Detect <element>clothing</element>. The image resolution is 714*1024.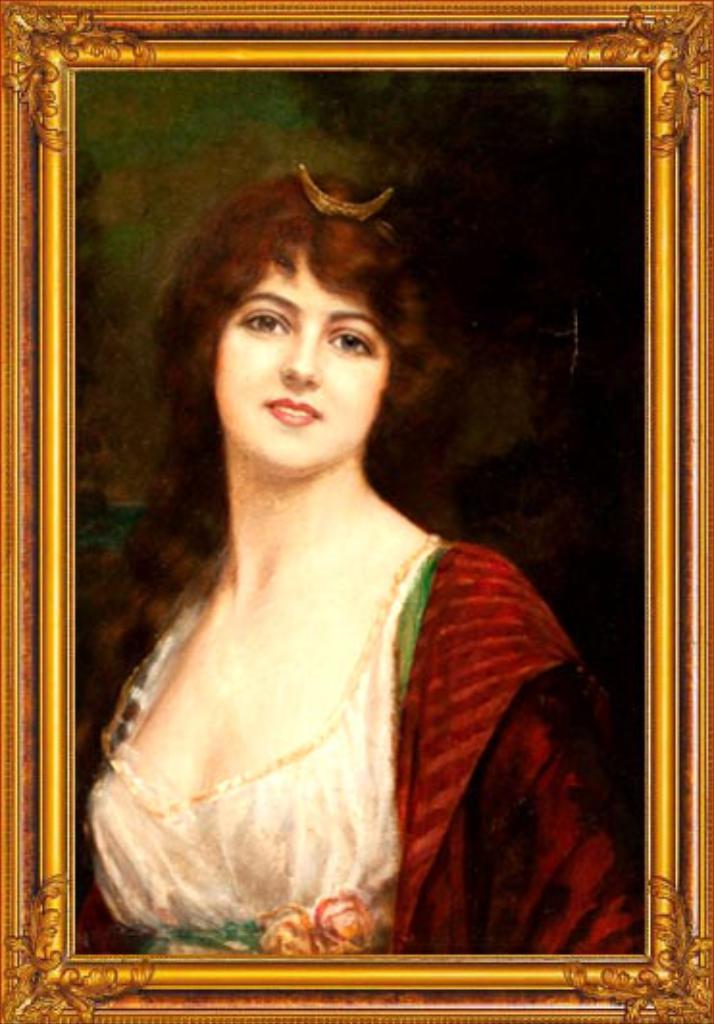
x1=71, y1=527, x2=641, y2=955.
